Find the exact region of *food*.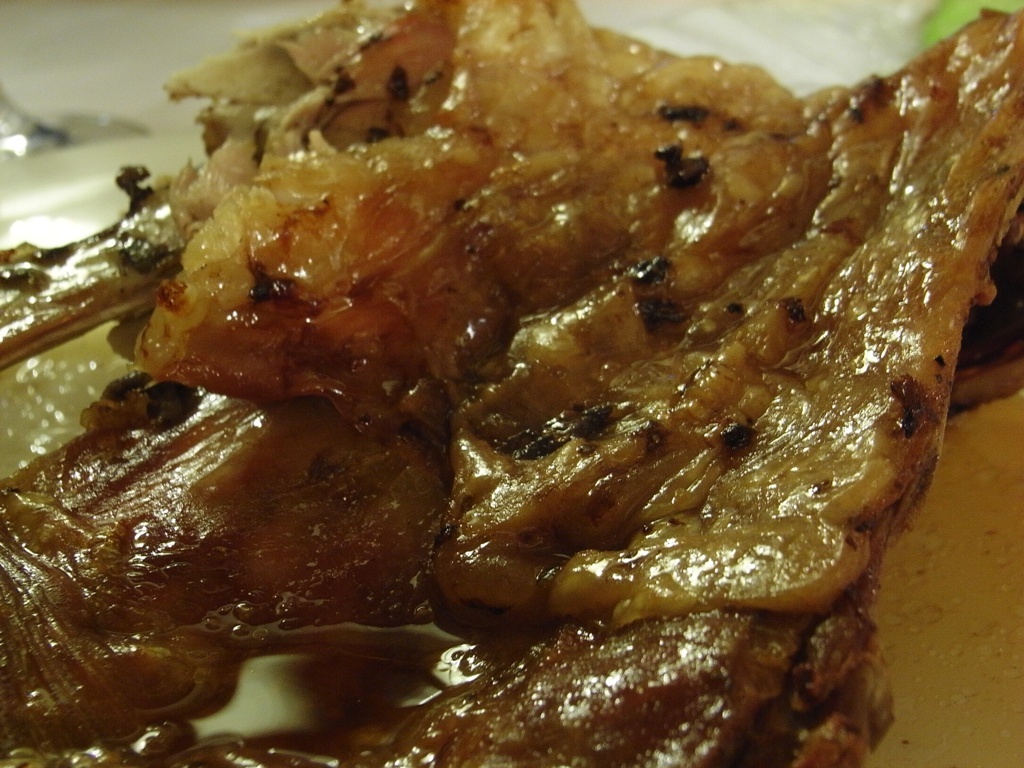
Exact region: bbox(0, 0, 1023, 767).
